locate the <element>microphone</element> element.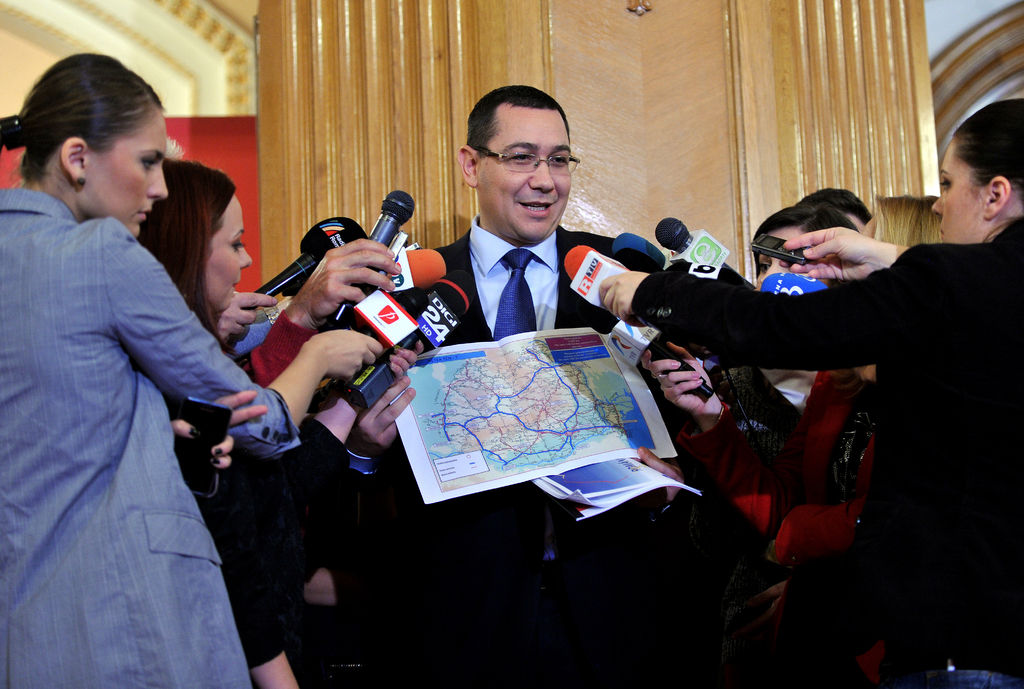
Element bbox: x1=253, y1=217, x2=367, y2=297.
